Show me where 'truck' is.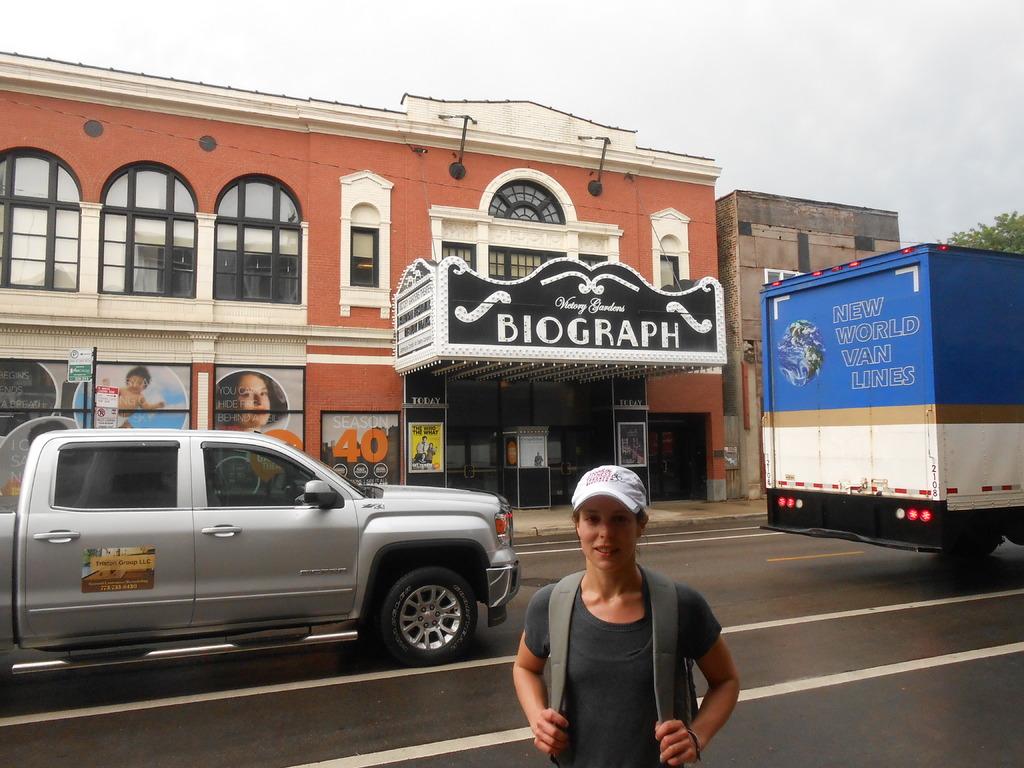
'truck' is at 739:238:1023:536.
